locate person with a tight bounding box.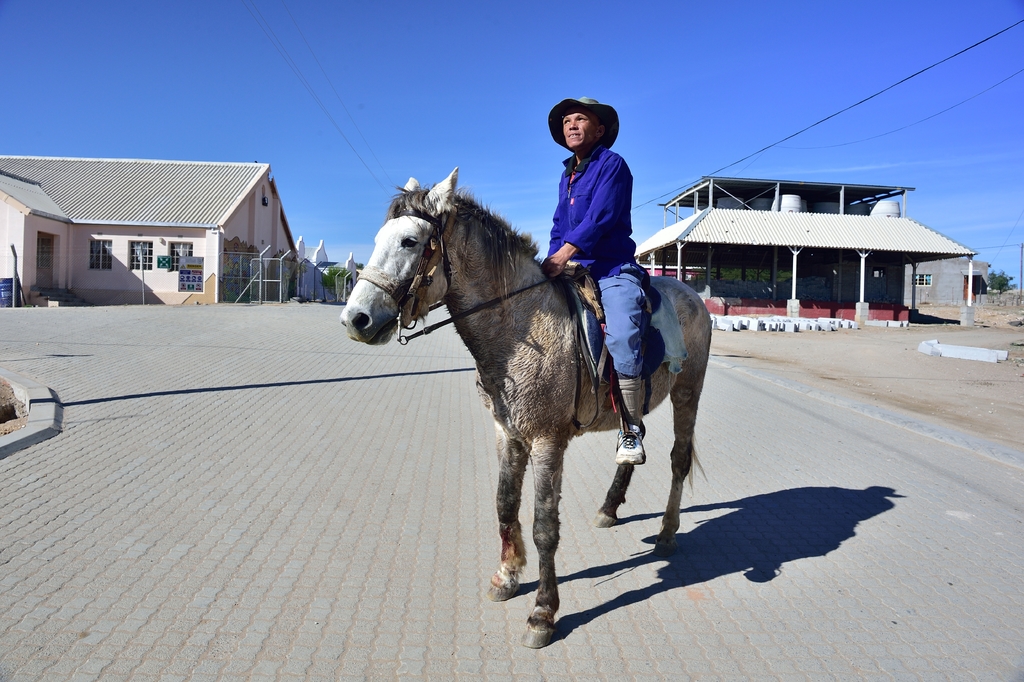
Rect(523, 85, 682, 360).
